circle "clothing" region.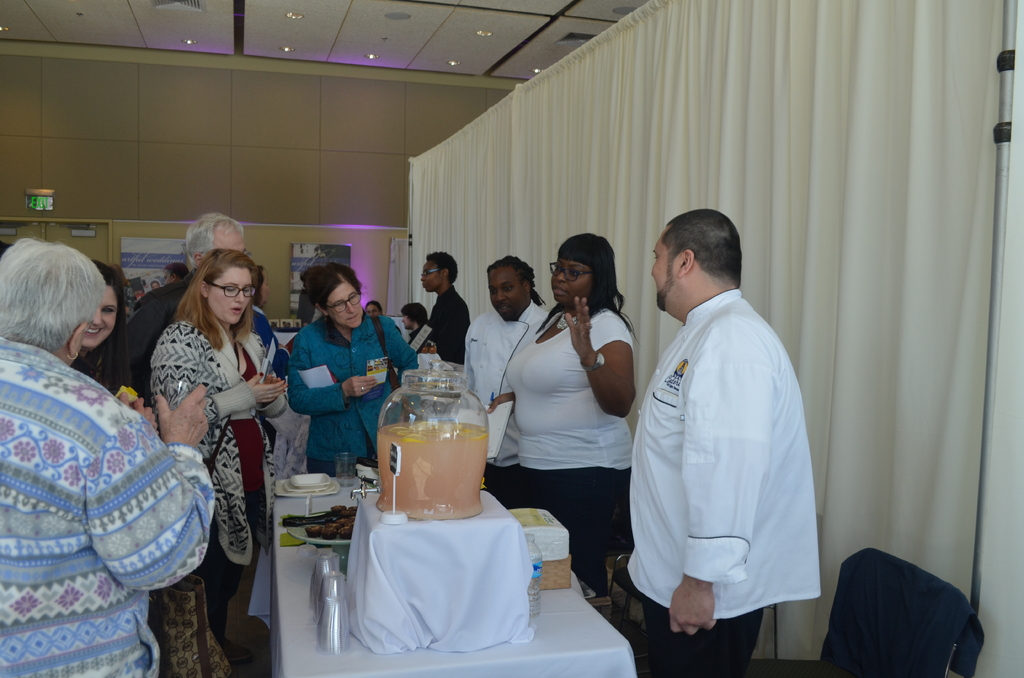
Region: bbox(463, 302, 556, 480).
